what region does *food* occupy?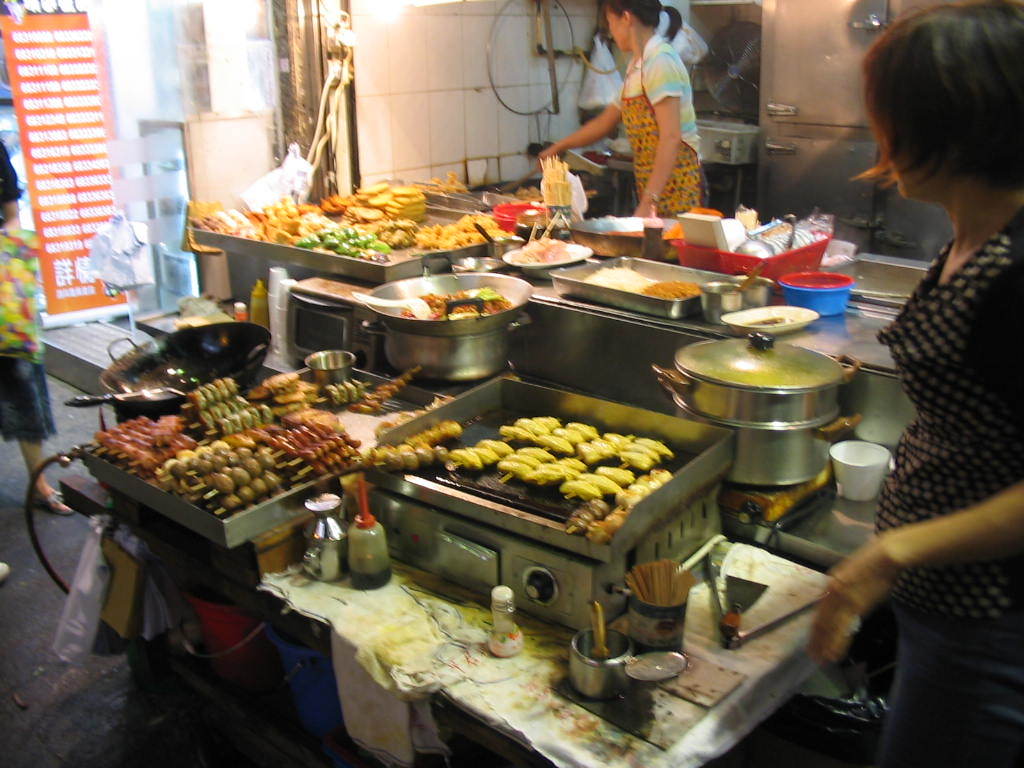
(587,274,698,306).
